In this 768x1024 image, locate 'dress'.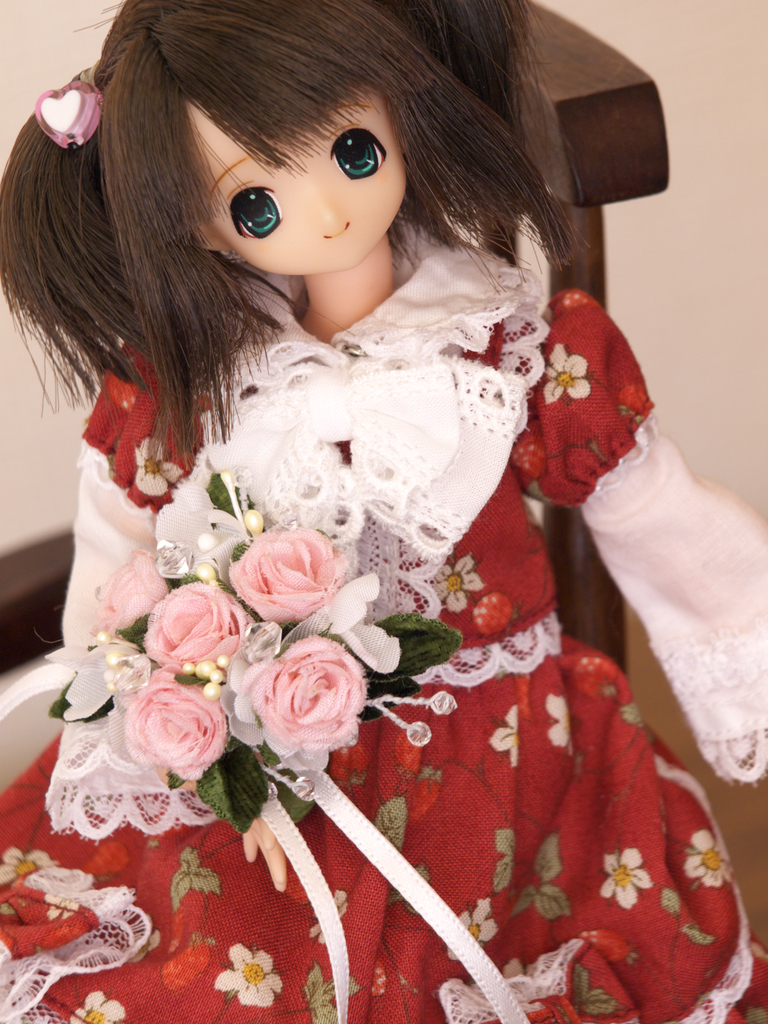
Bounding box: box=[56, 170, 710, 955].
